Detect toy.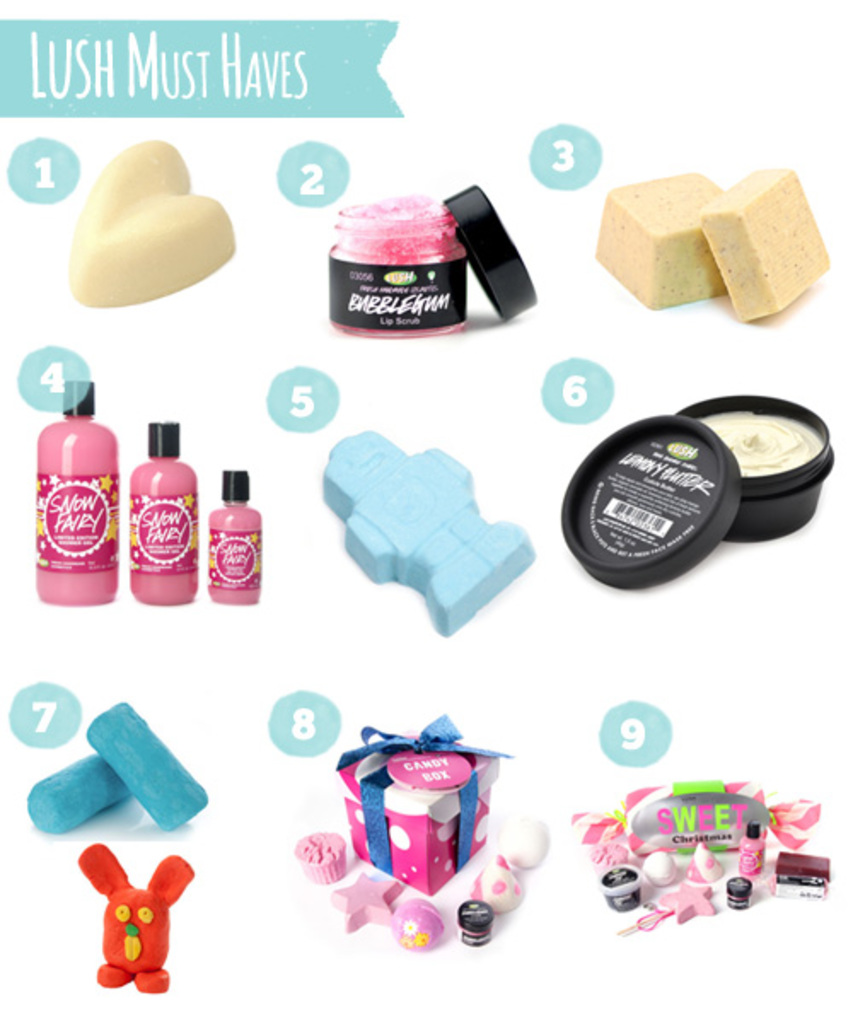
Detected at (324, 870, 416, 939).
